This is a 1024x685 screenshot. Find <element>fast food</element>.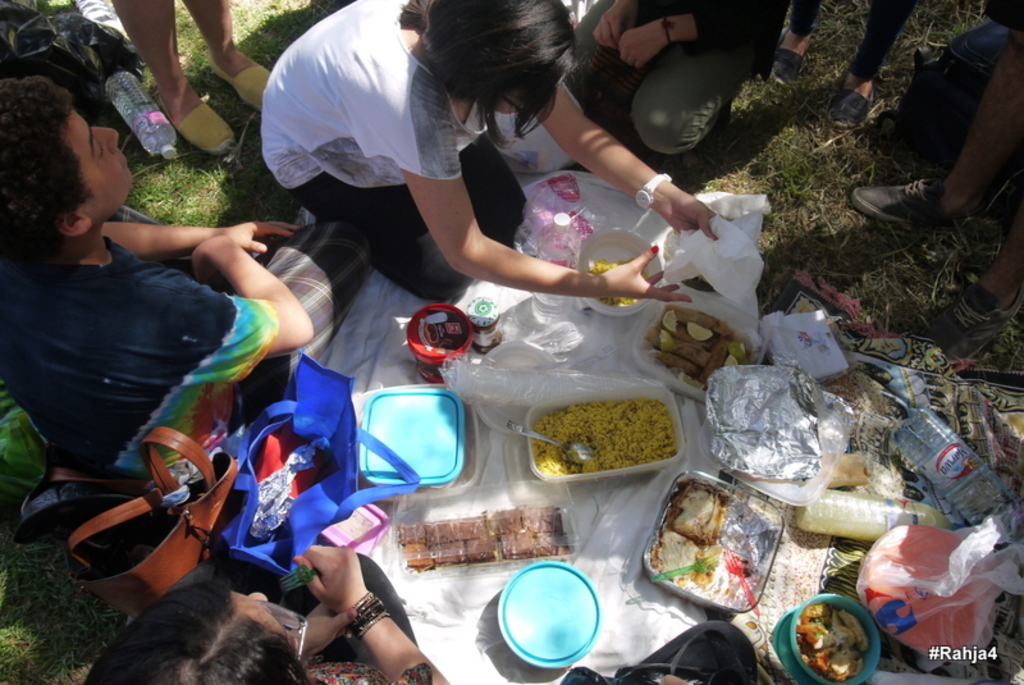
Bounding box: locate(643, 303, 755, 393).
